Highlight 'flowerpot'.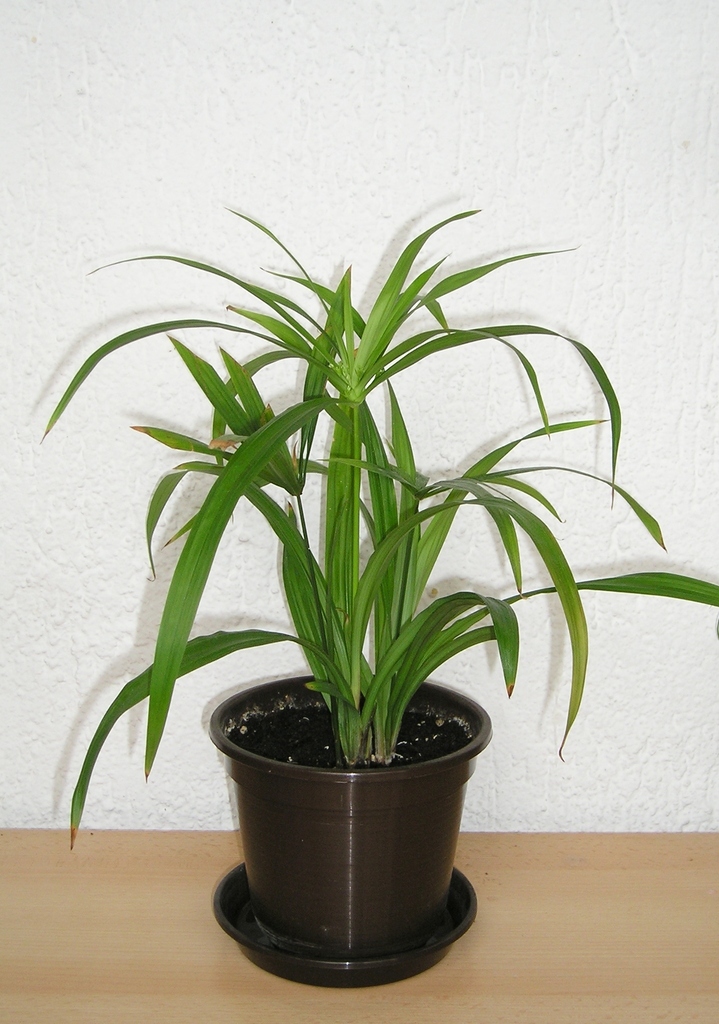
Highlighted region: [211, 678, 492, 958].
